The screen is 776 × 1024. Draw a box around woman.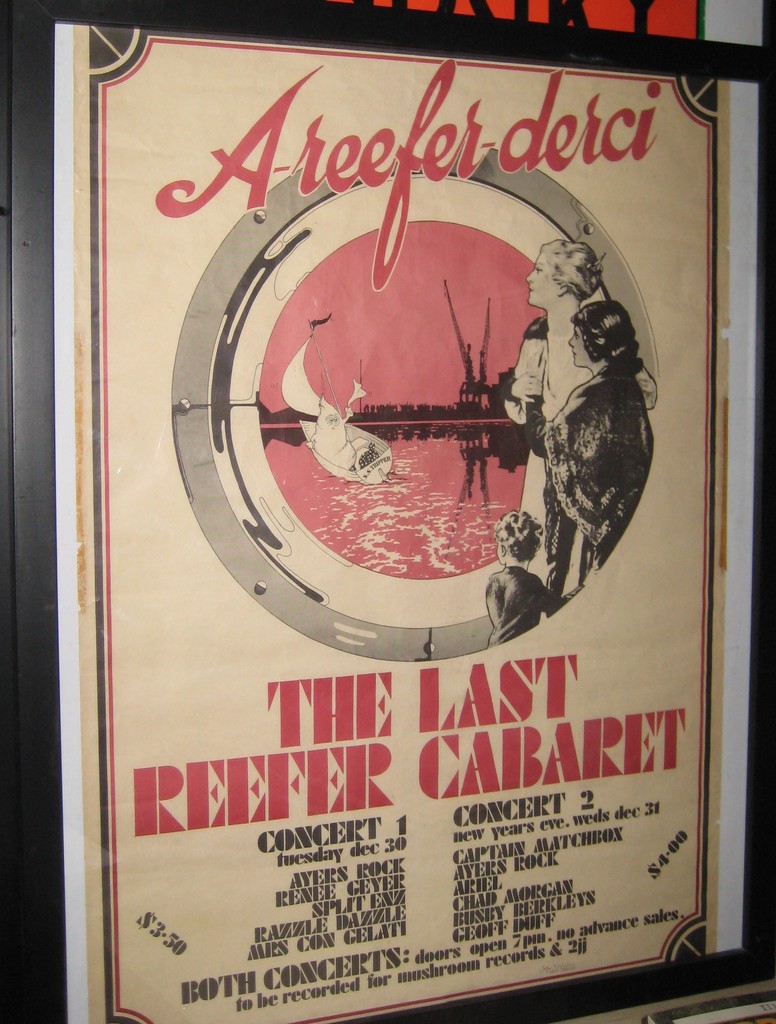
501:239:604:583.
